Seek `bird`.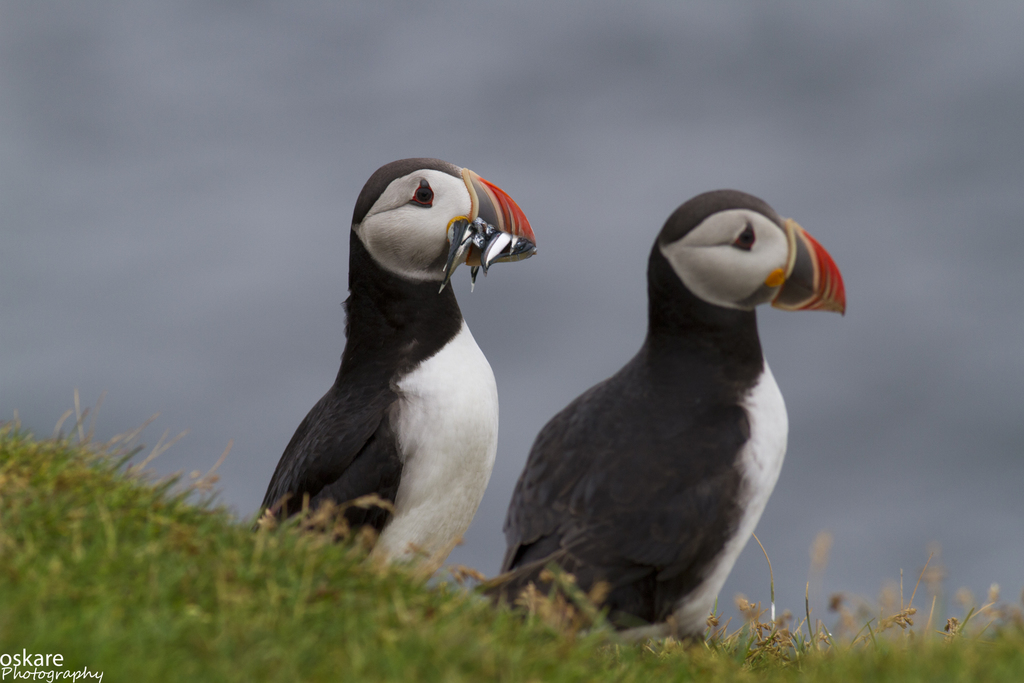
{"left": 250, "top": 156, "right": 536, "bottom": 586}.
